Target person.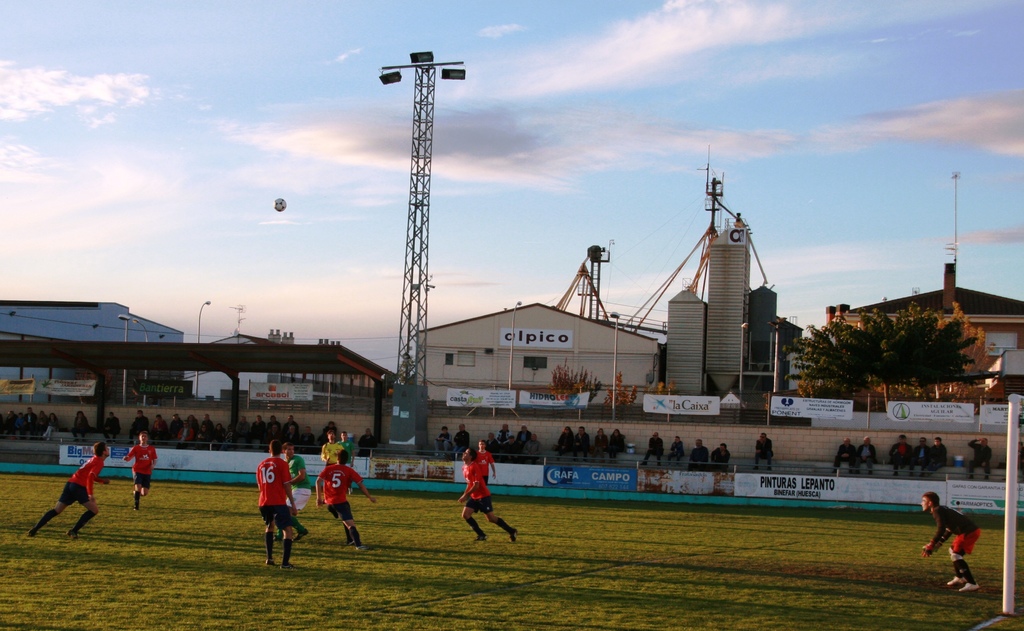
Target region: 24, 440, 112, 539.
